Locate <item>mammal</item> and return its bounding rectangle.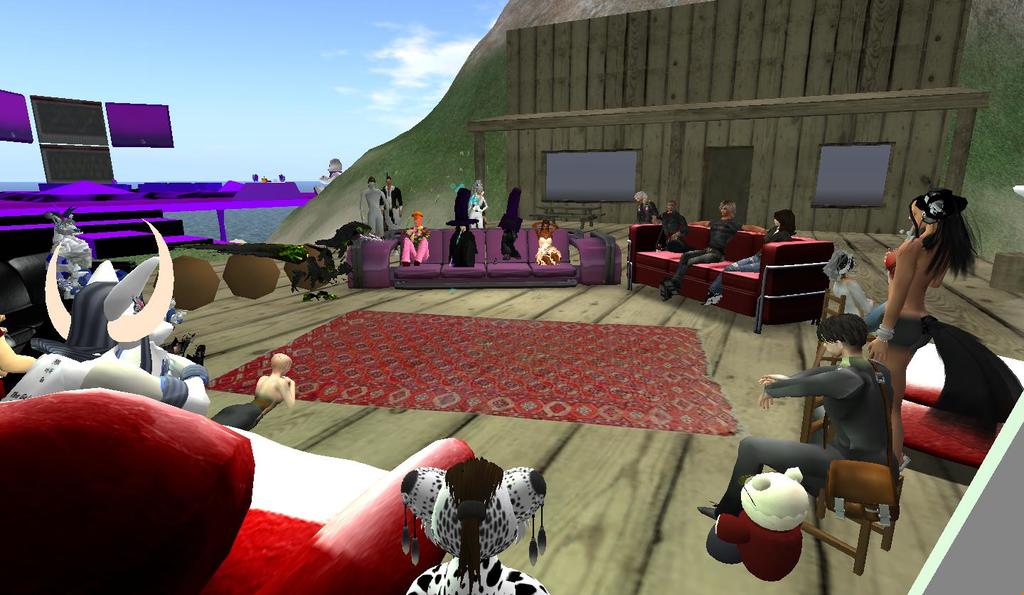
(x1=469, y1=179, x2=489, y2=232).
